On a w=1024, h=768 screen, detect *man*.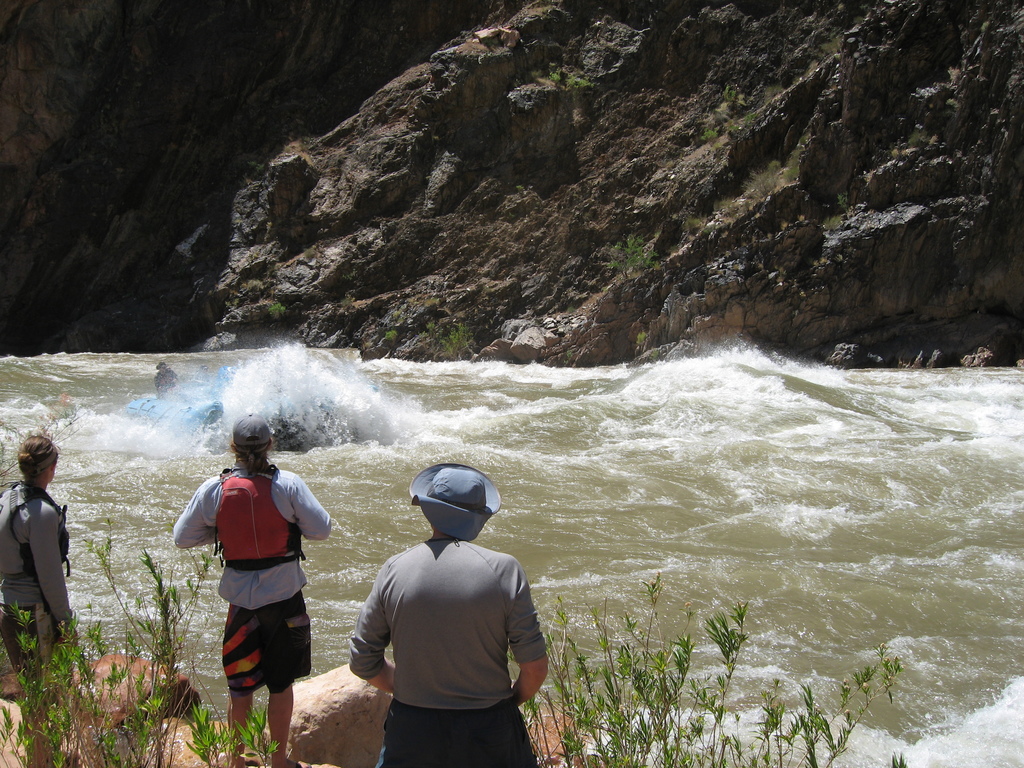
Rect(347, 457, 558, 756).
